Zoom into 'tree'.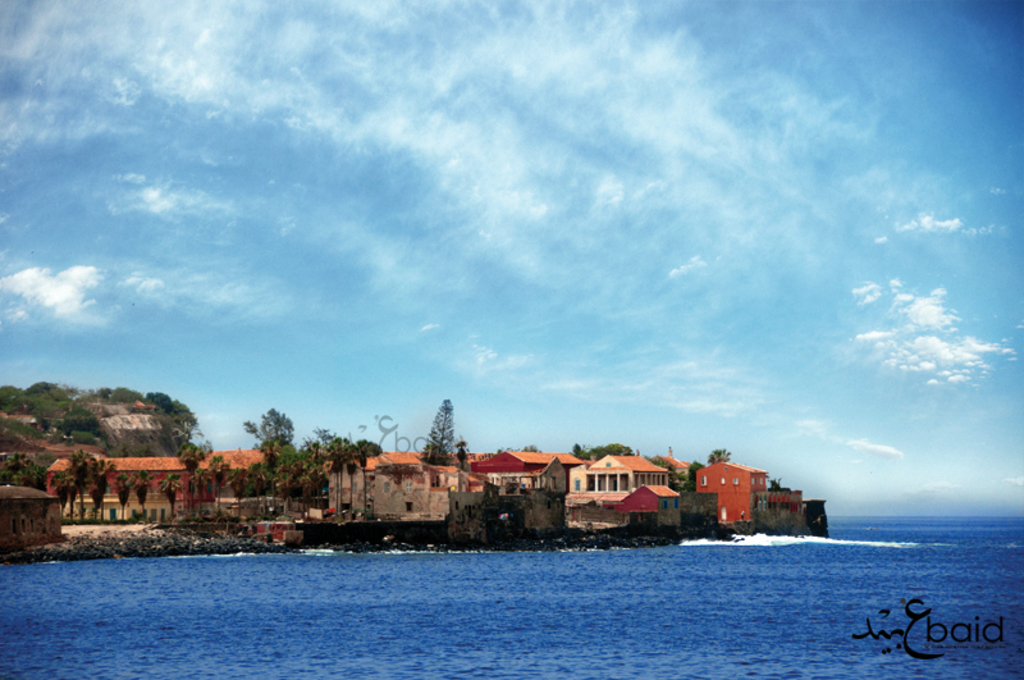
Zoom target: {"x1": 422, "y1": 394, "x2": 452, "y2": 473}.
